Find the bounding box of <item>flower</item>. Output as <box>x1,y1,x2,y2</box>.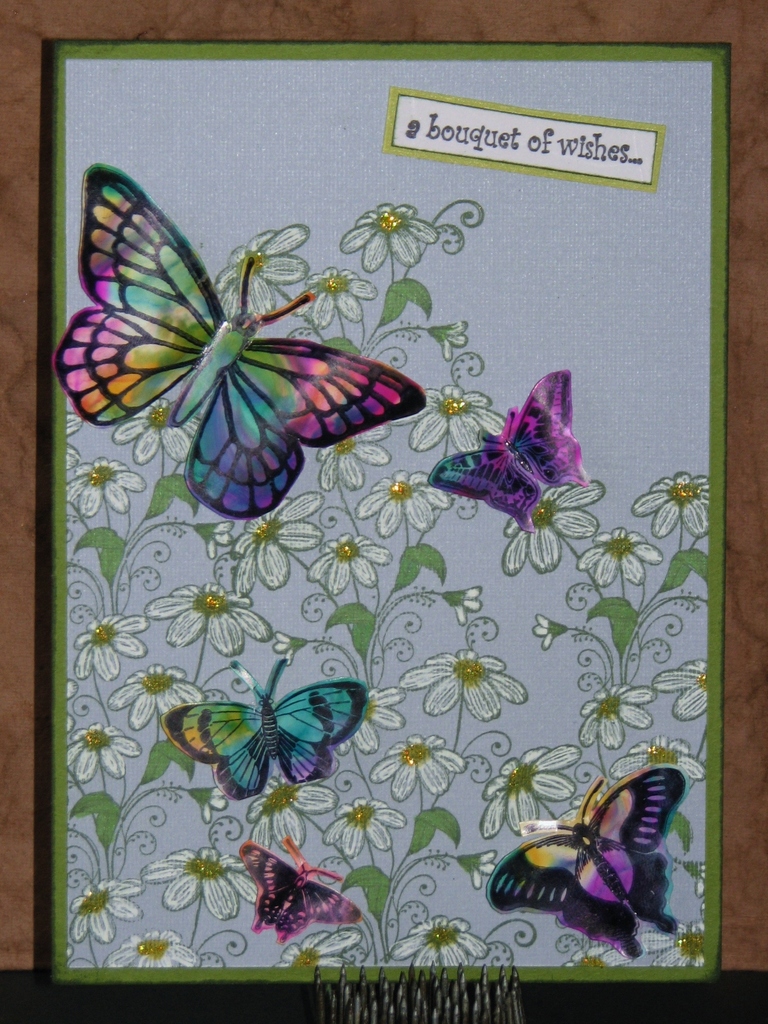
<box>236,495,324,596</box>.
